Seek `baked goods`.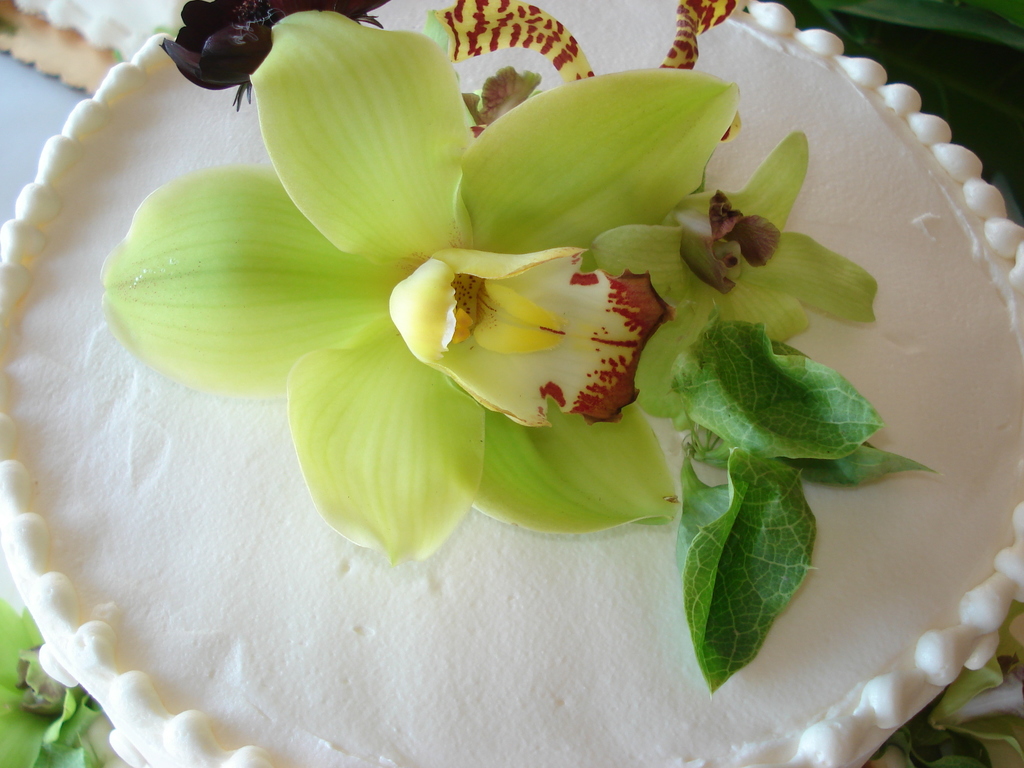
detection(1, 1, 1023, 767).
